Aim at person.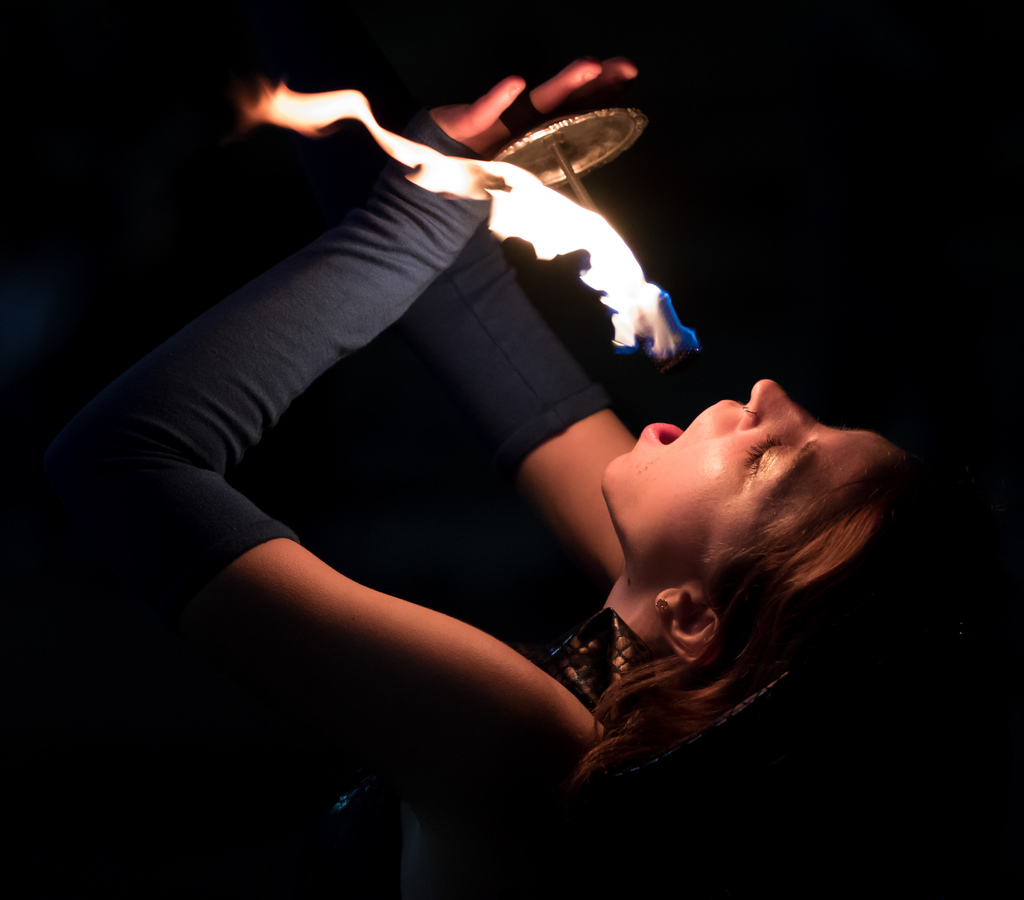
Aimed at bbox=[98, 31, 870, 871].
